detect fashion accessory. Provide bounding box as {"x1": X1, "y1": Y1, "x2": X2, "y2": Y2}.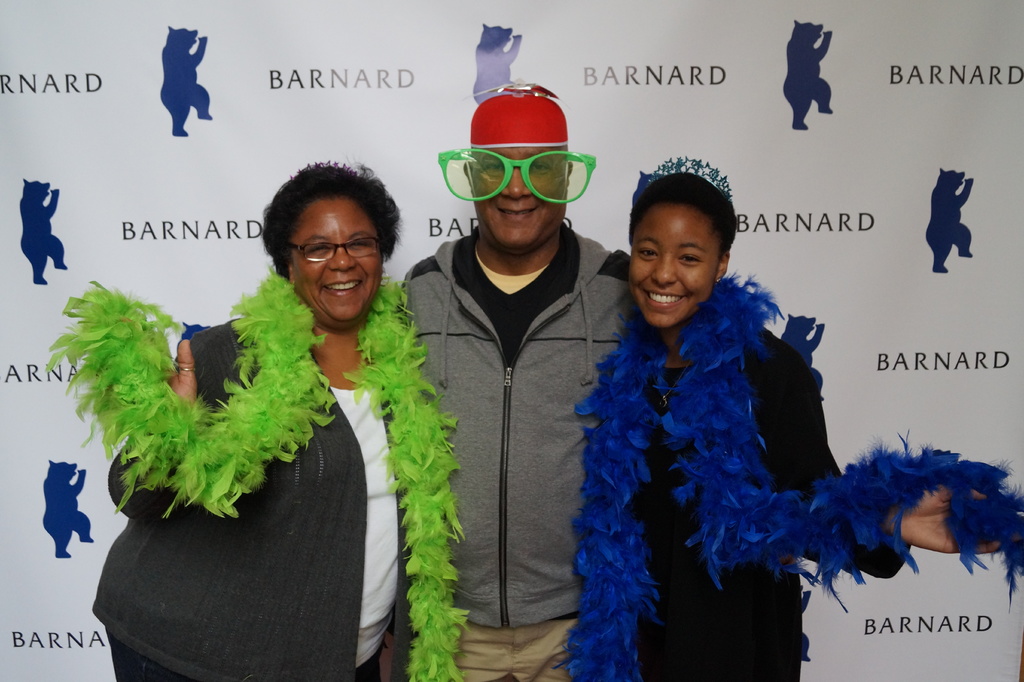
{"x1": 46, "y1": 259, "x2": 471, "y2": 681}.
